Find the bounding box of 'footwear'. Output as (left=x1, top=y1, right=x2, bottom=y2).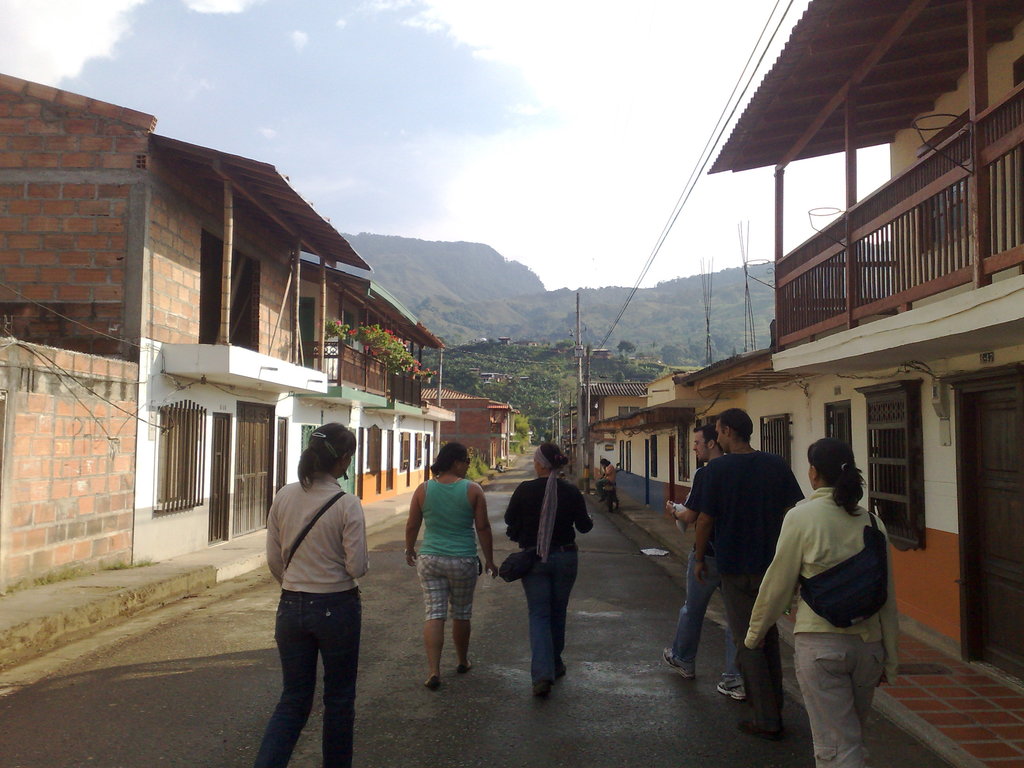
(left=534, top=684, right=554, bottom=701).
